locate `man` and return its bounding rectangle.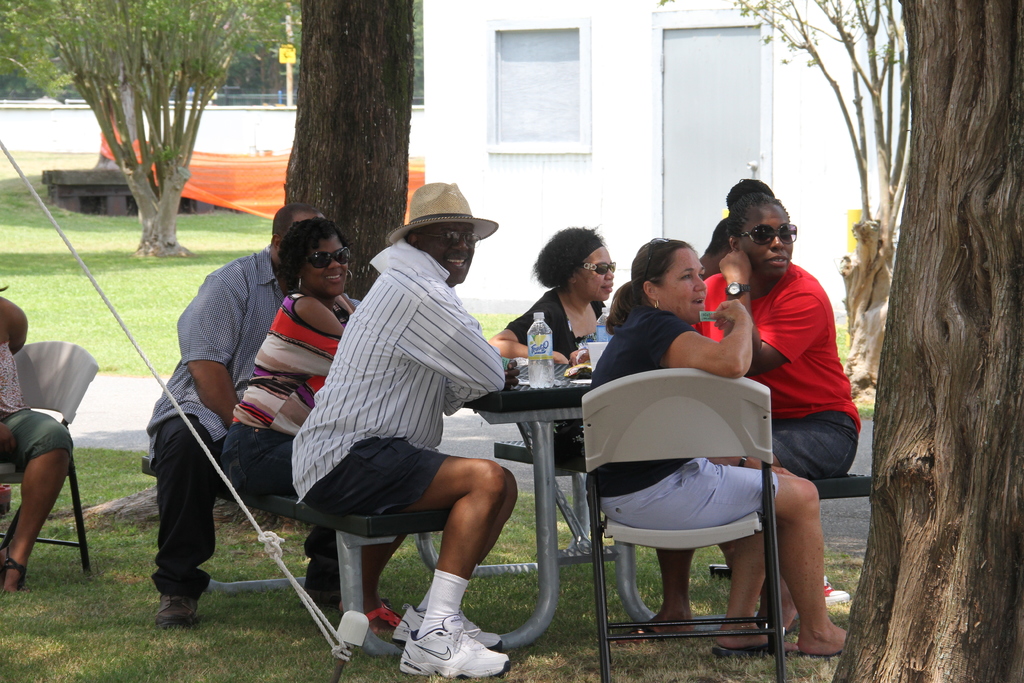
Rect(141, 195, 333, 630).
